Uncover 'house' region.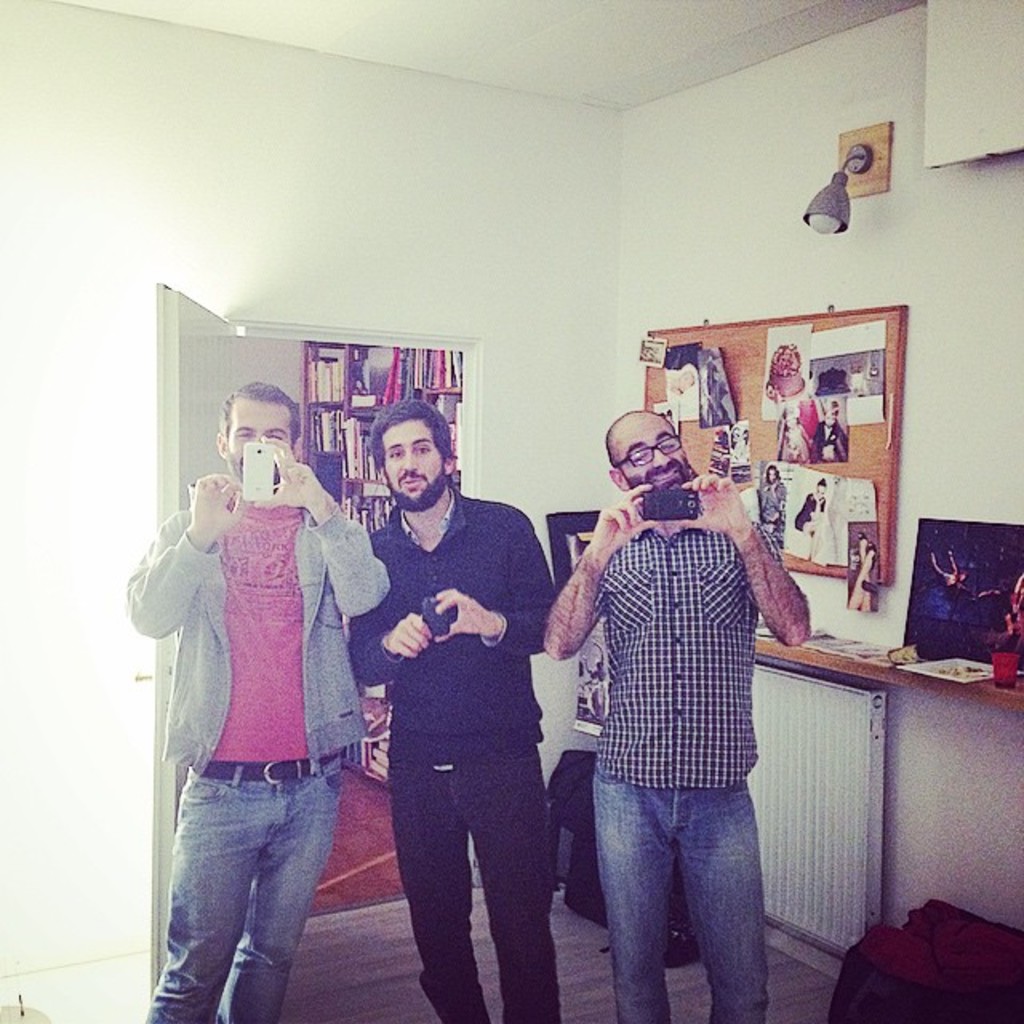
Uncovered: pyautogui.locateOnScreen(0, 0, 1022, 1022).
